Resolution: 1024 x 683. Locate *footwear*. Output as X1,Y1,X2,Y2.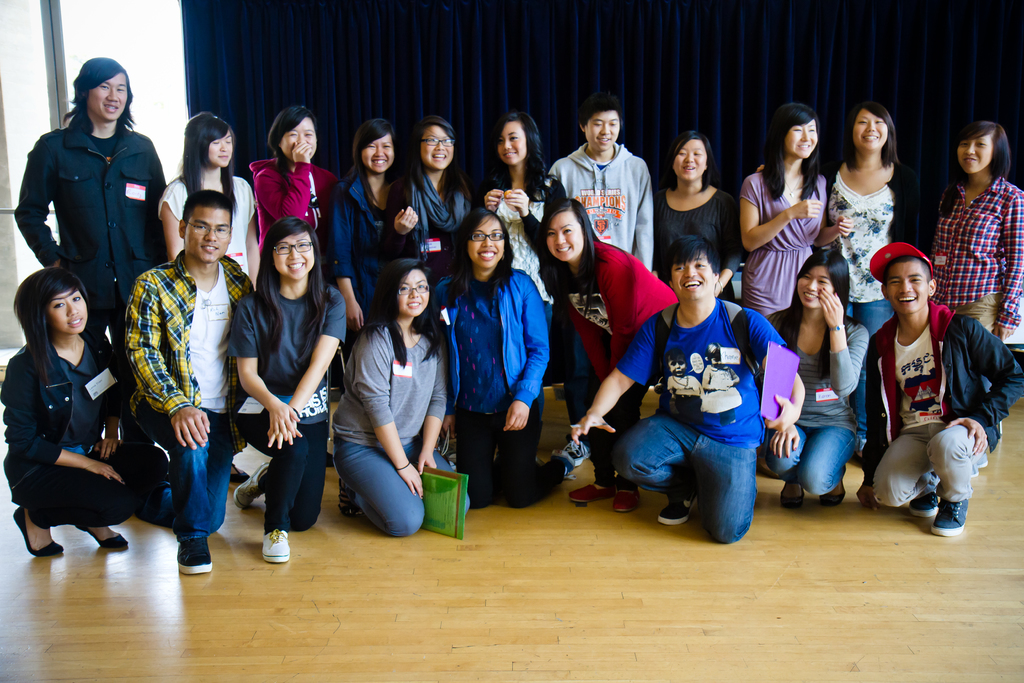
776,479,803,509.
